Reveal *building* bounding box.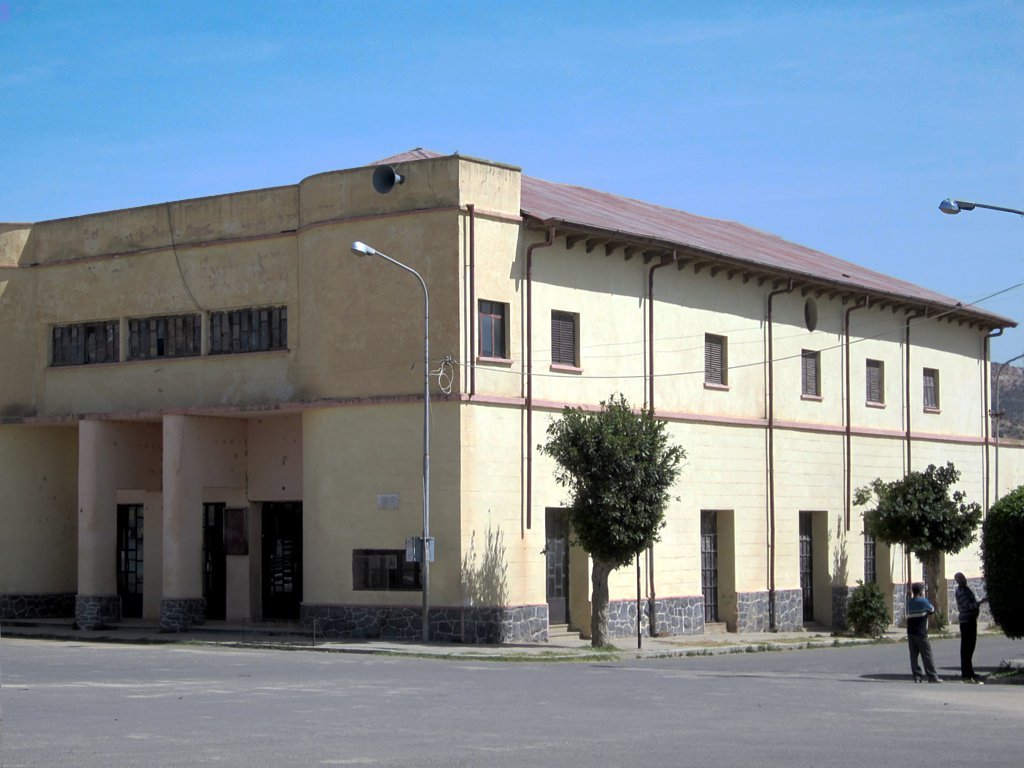
Revealed: {"left": 0, "top": 146, "right": 1023, "bottom": 645}.
